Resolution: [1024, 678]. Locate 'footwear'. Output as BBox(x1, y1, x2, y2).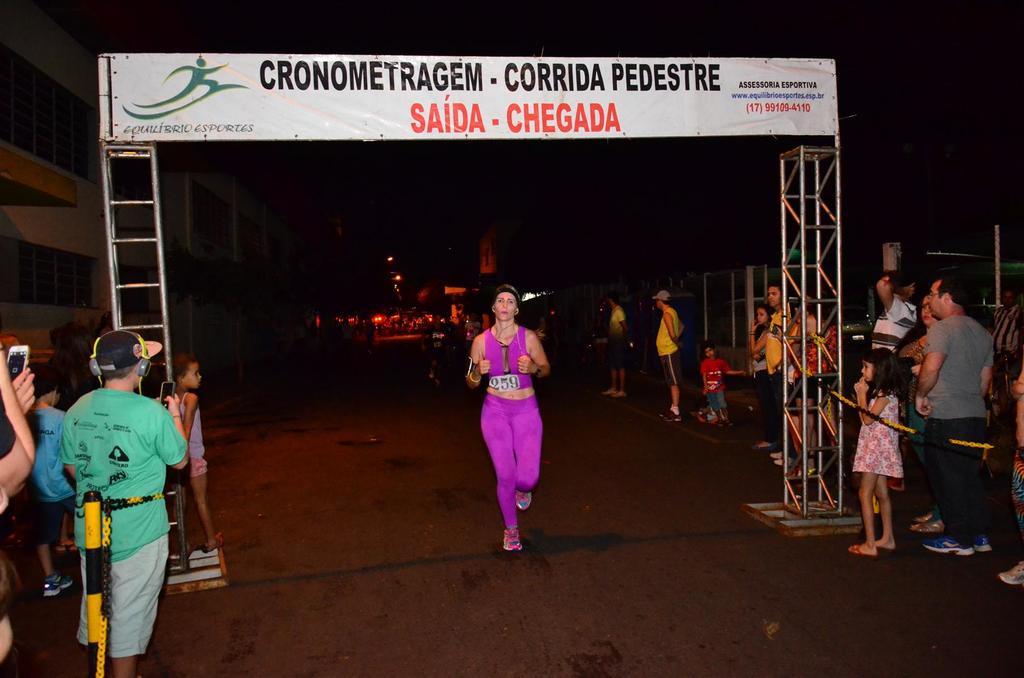
BBox(911, 524, 945, 532).
